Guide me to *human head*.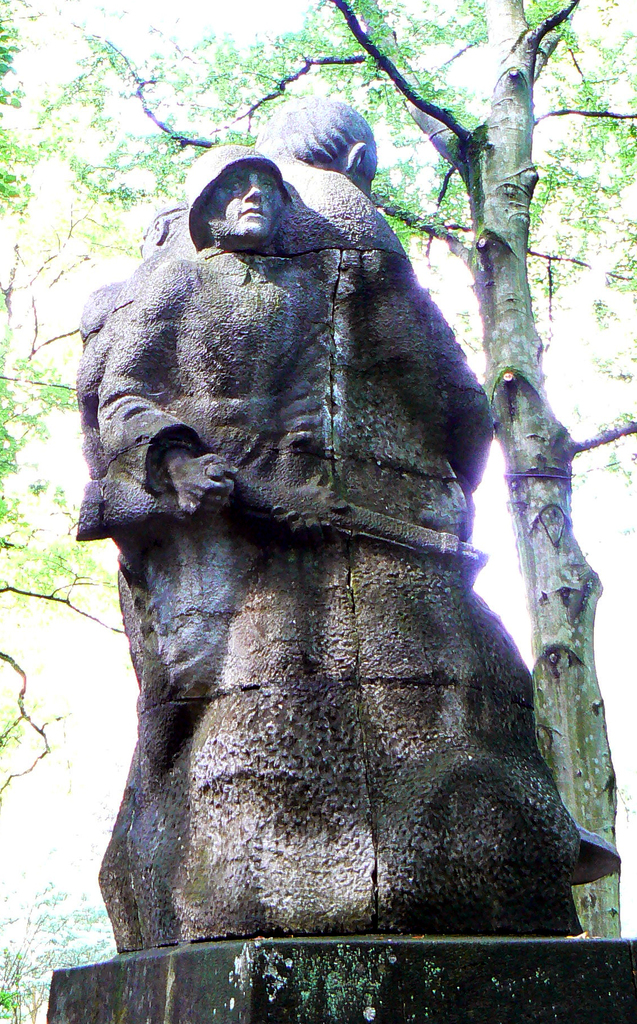
Guidance: box=[195, 152, 297, 248].
